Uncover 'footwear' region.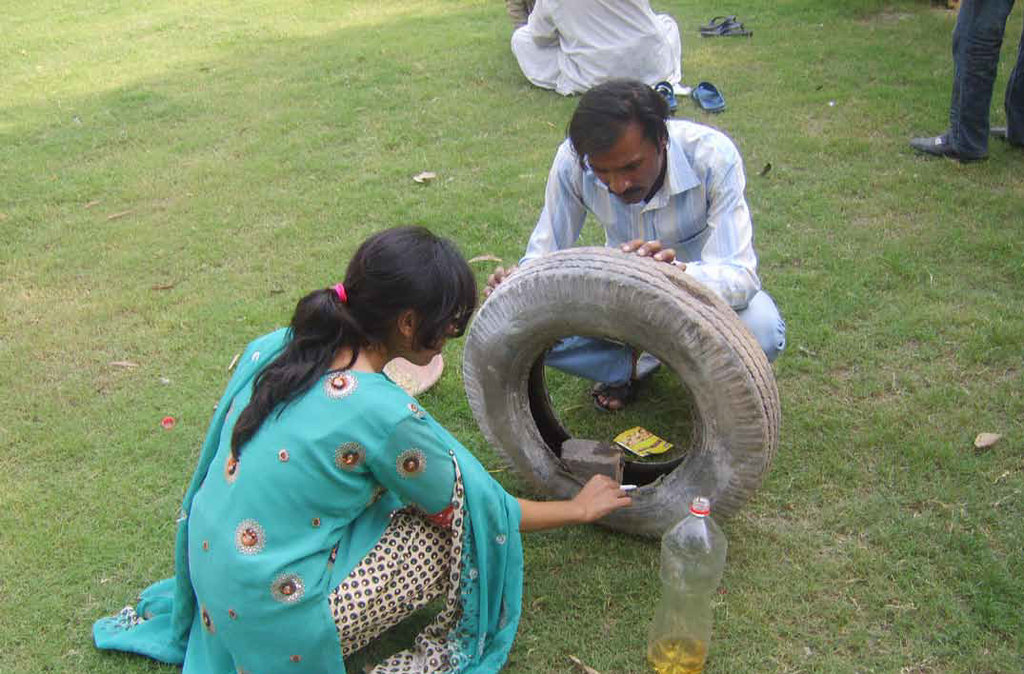
Uncovered: (left=653, top=80, right=677, bottom=113).
